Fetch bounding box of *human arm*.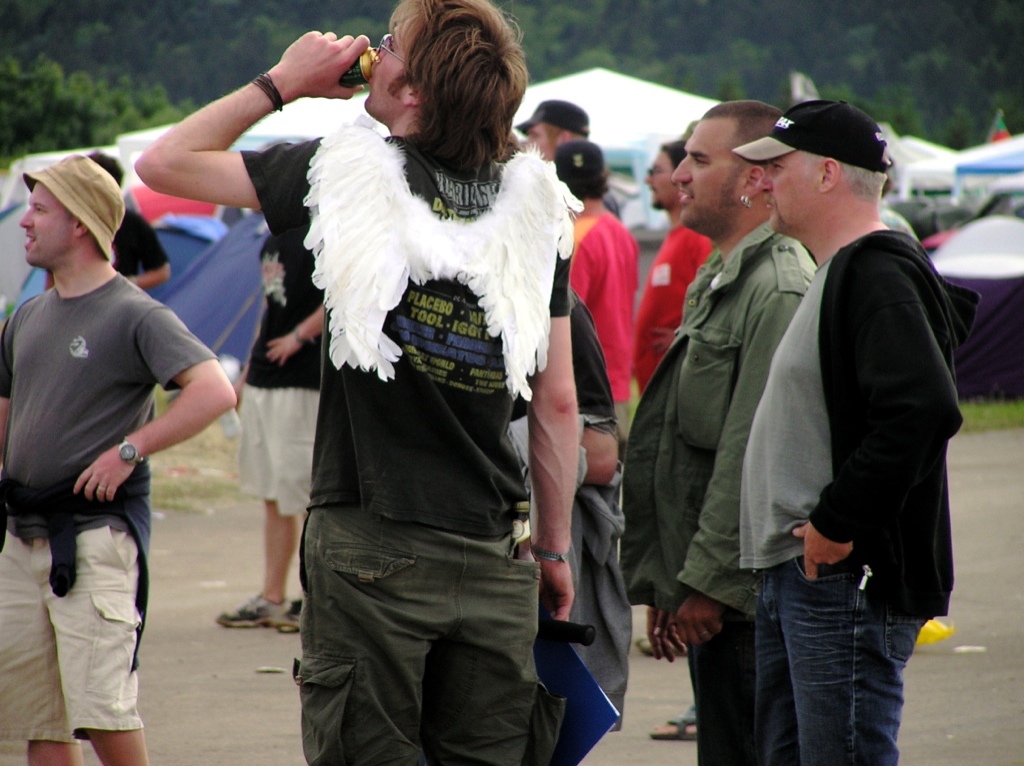
Bbox: detection(262, 306, 341, 364).
